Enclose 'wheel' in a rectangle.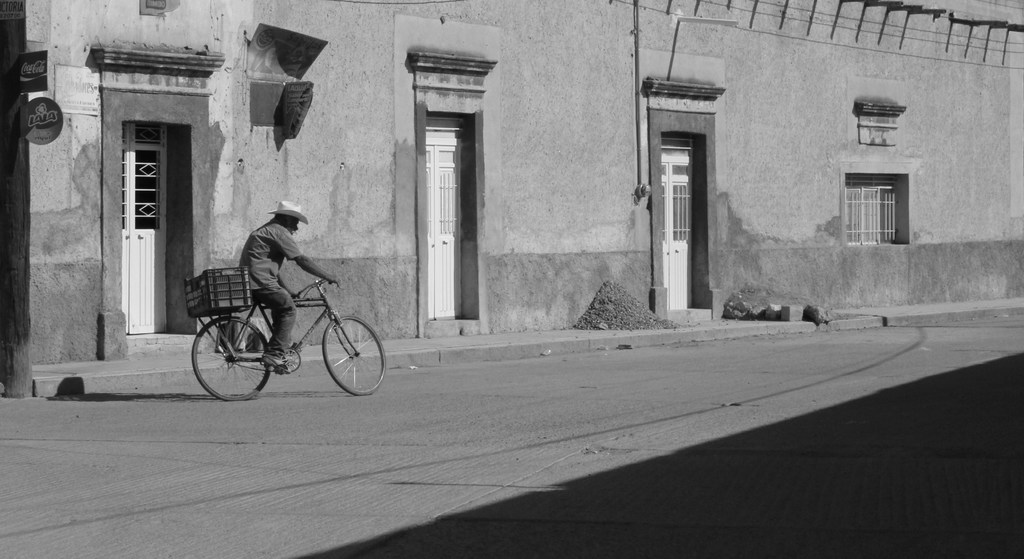
box=[321, 314, 386, 396].
